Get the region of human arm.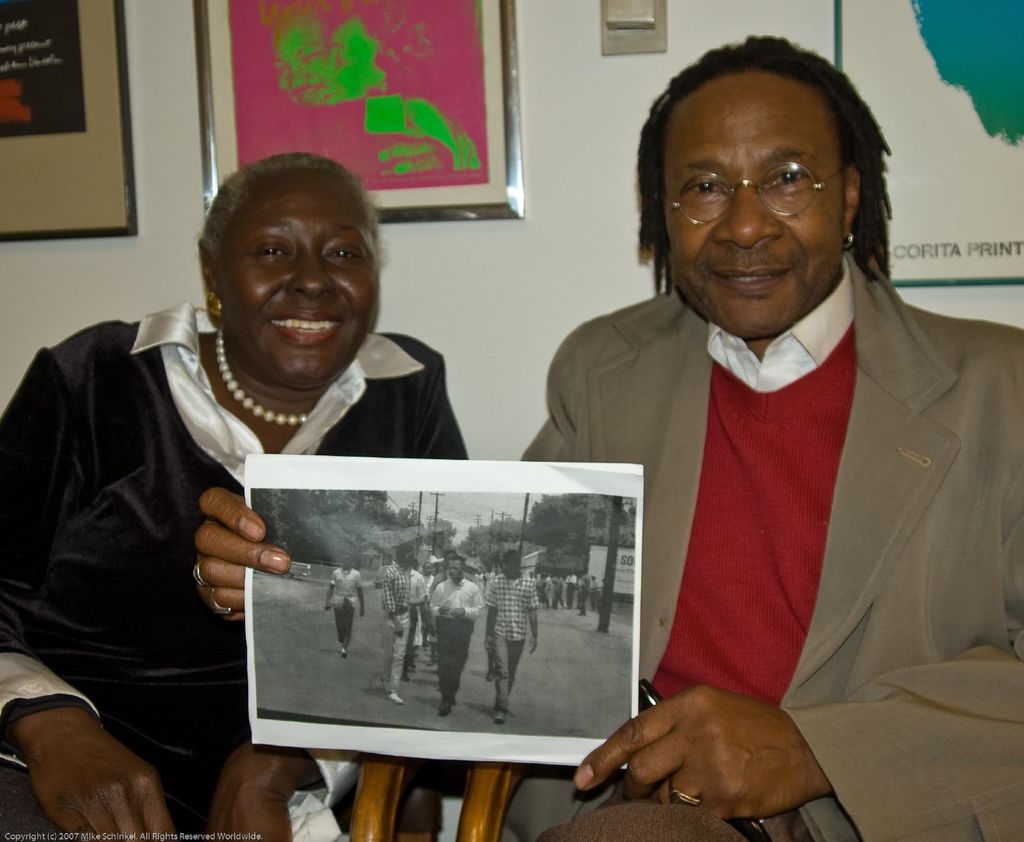
left=189, top=313, right=585, bottom=629.
